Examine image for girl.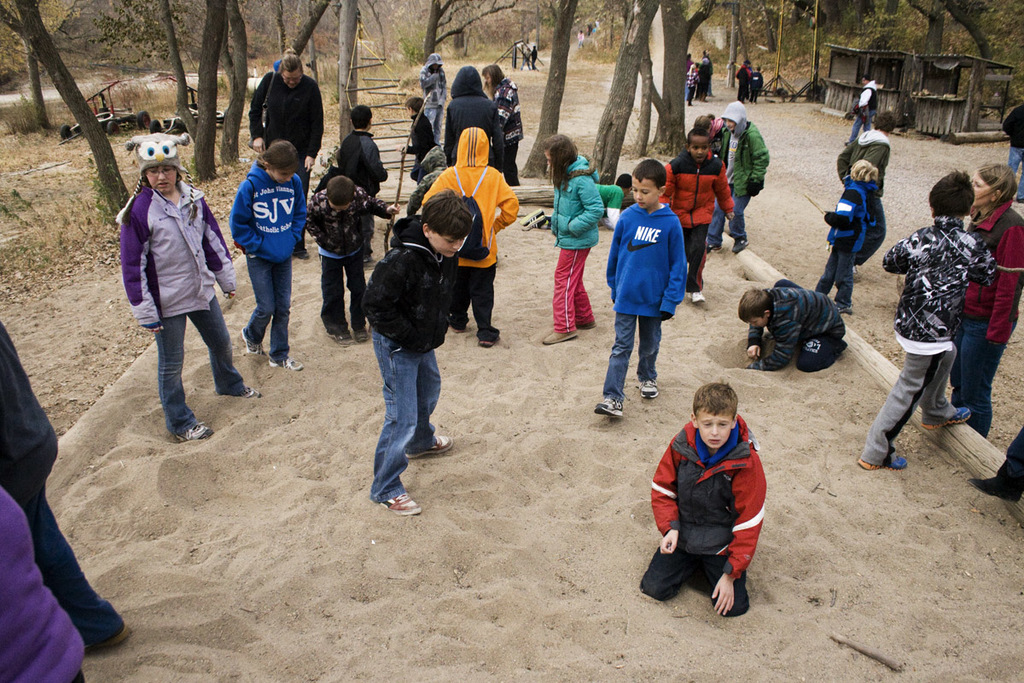
Examination result: {"x1": 816, "y1": 161, "x2": 888, "y2": 316}.
